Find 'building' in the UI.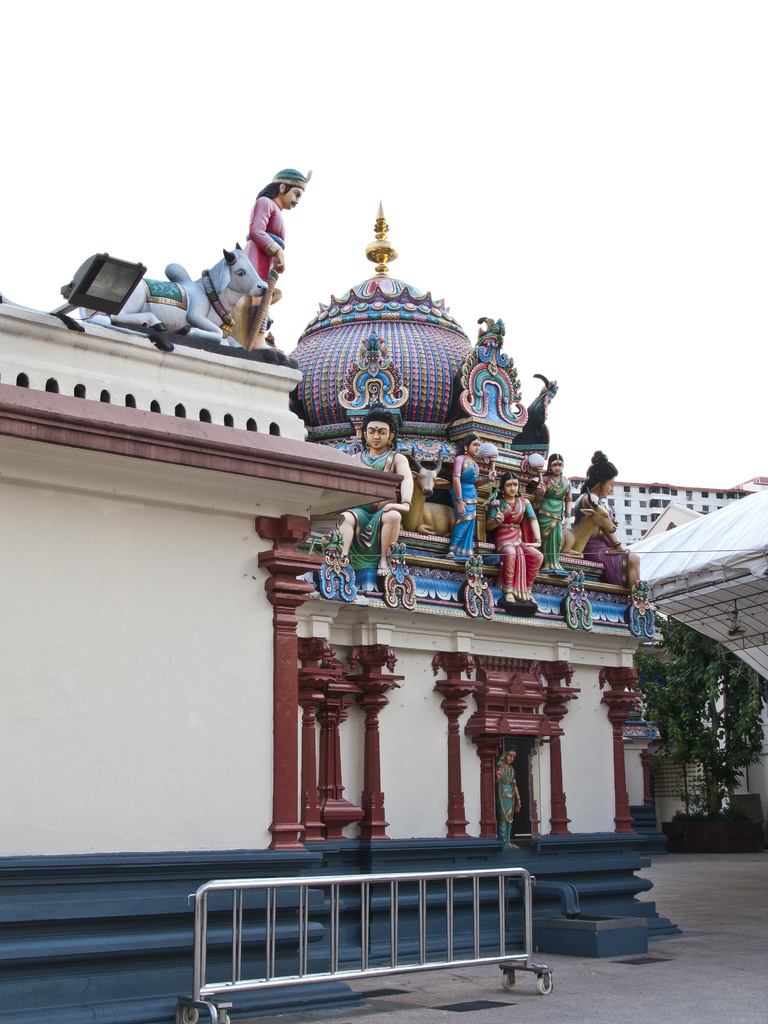
UI element at (563, 472, 767, 825).
